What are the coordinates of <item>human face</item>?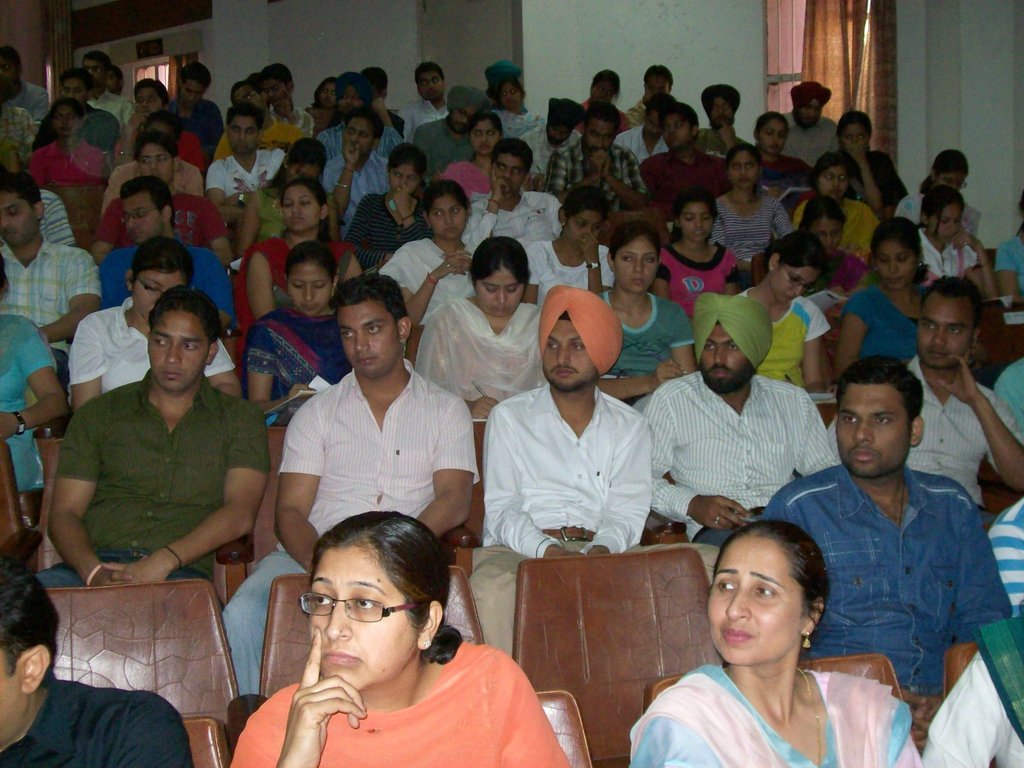
rect(51, 104, 78, 138).
